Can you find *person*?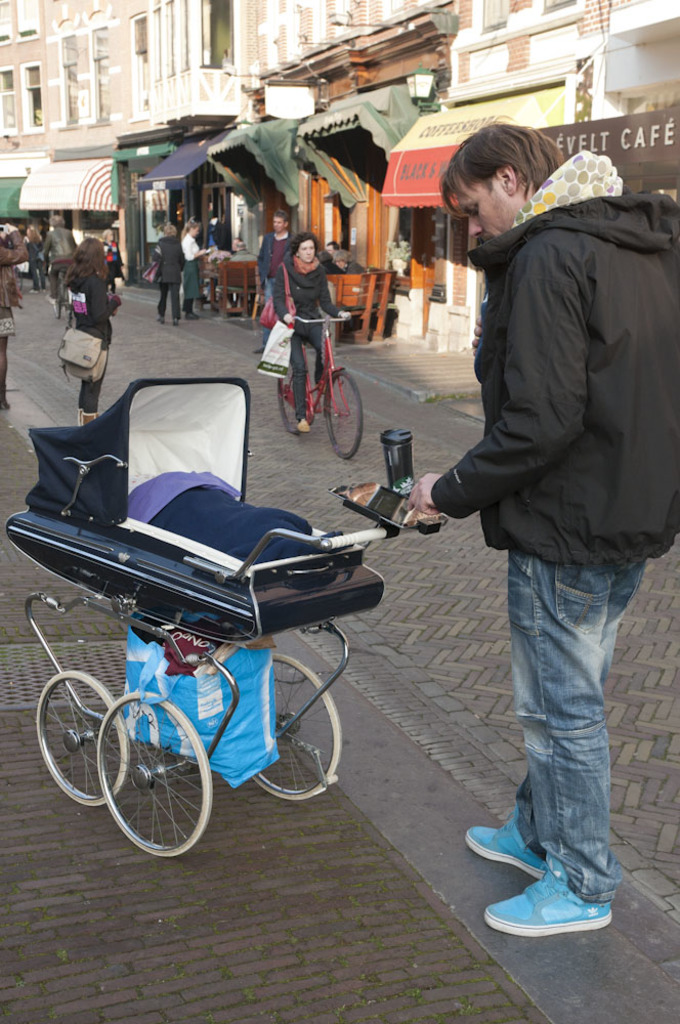
Yes, bounding box: select_region(267, 217, 353, 455).
